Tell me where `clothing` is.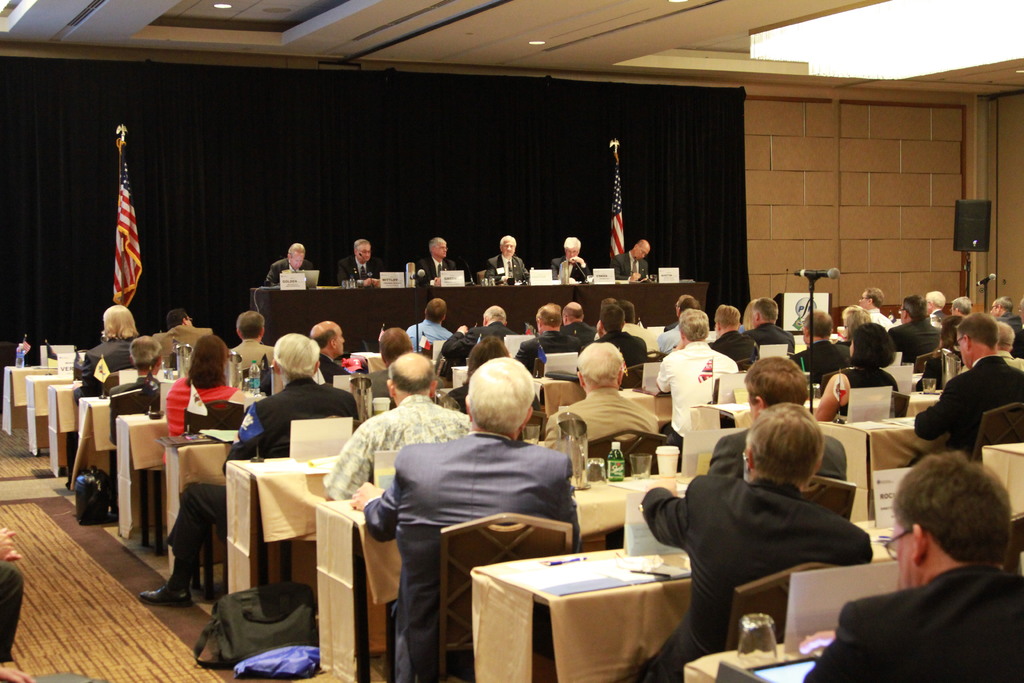
`clothing` is at bbox(410, 317, 452, 340).
